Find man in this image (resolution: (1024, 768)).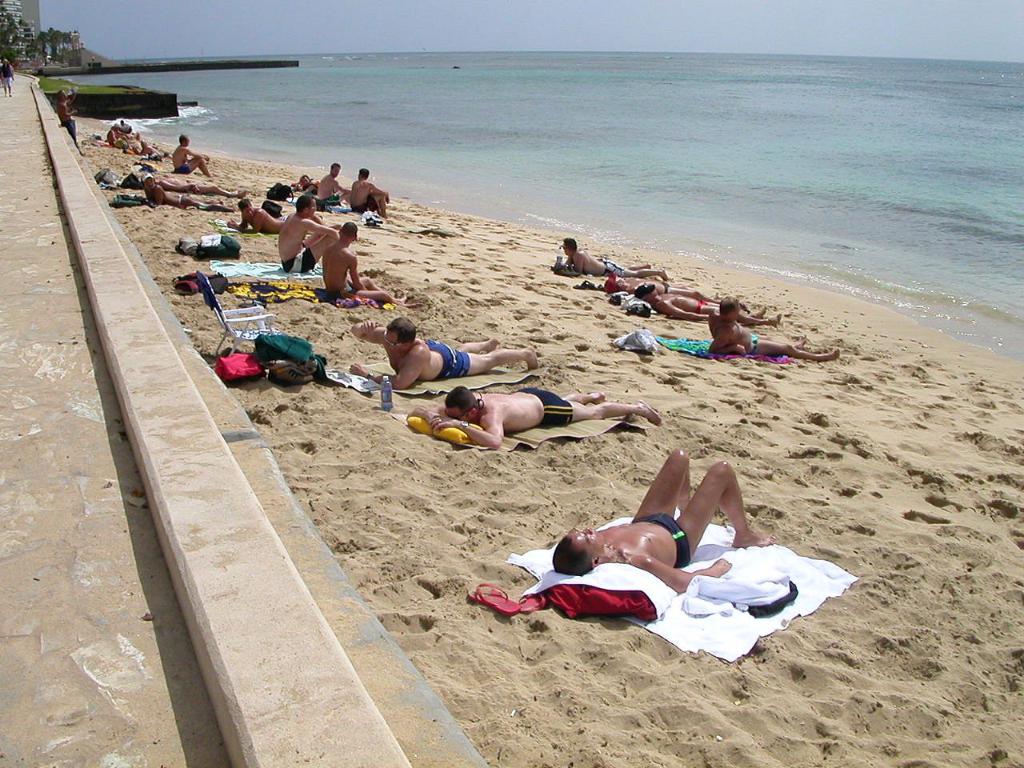
295, 174, 321, 194.
